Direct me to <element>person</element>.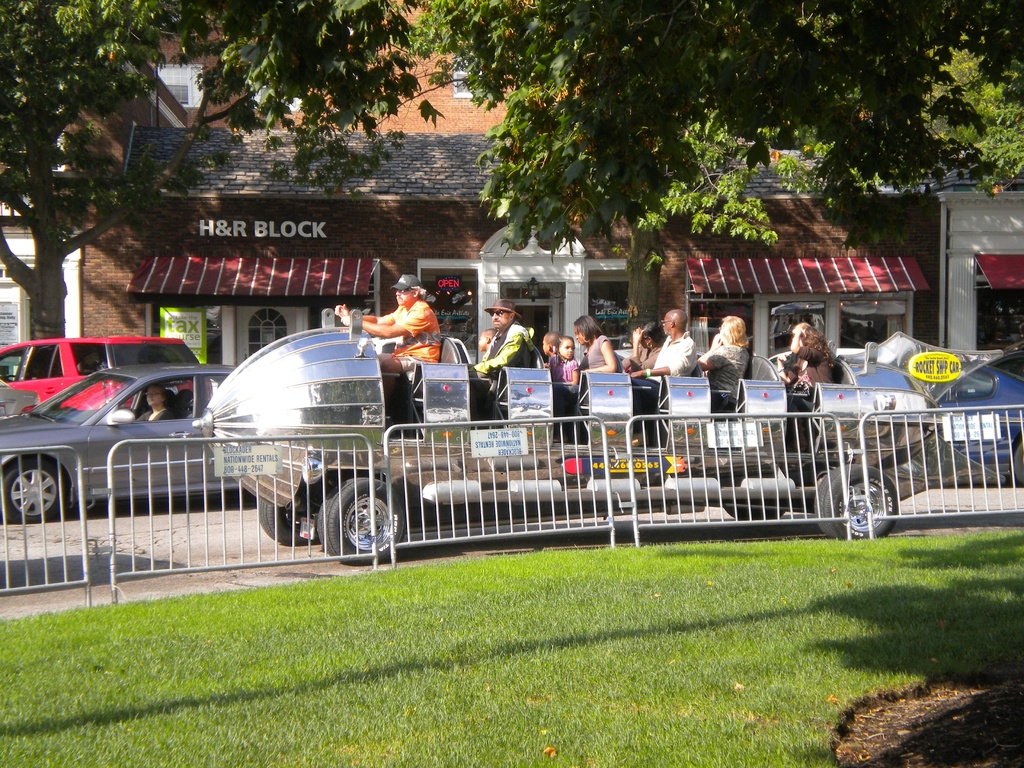
Direction: <region>625, 304, 697, 448</region>.
